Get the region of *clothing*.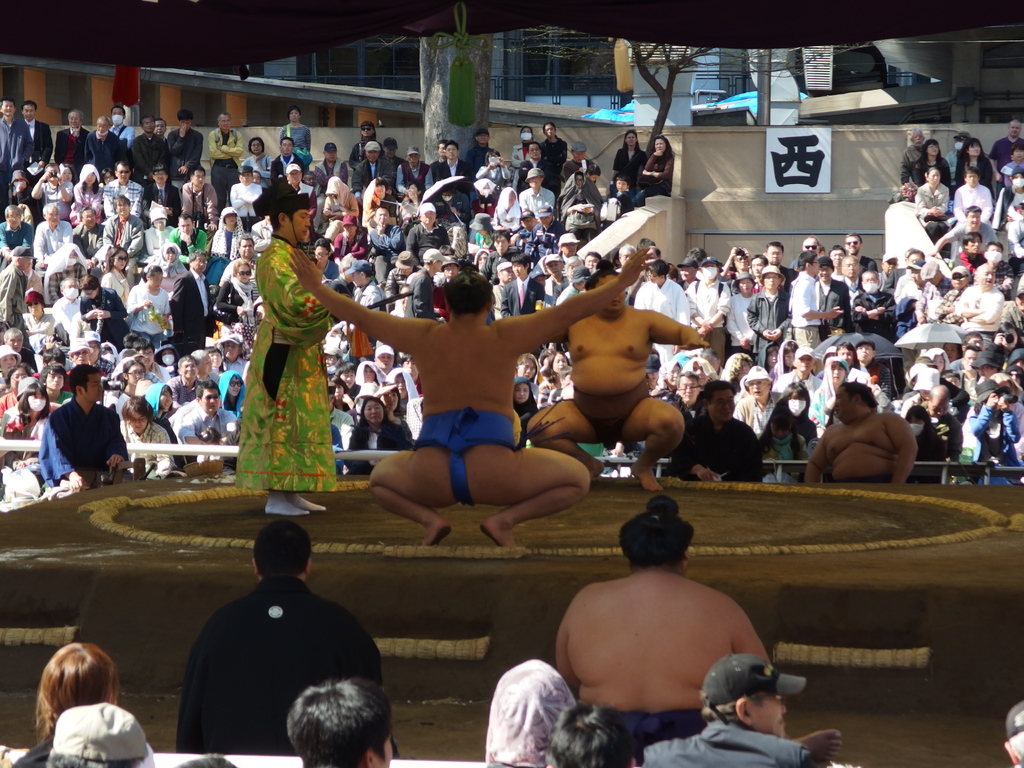
{"x1": 914, "y1": 157, "x2": 955, "y2": 187}.
